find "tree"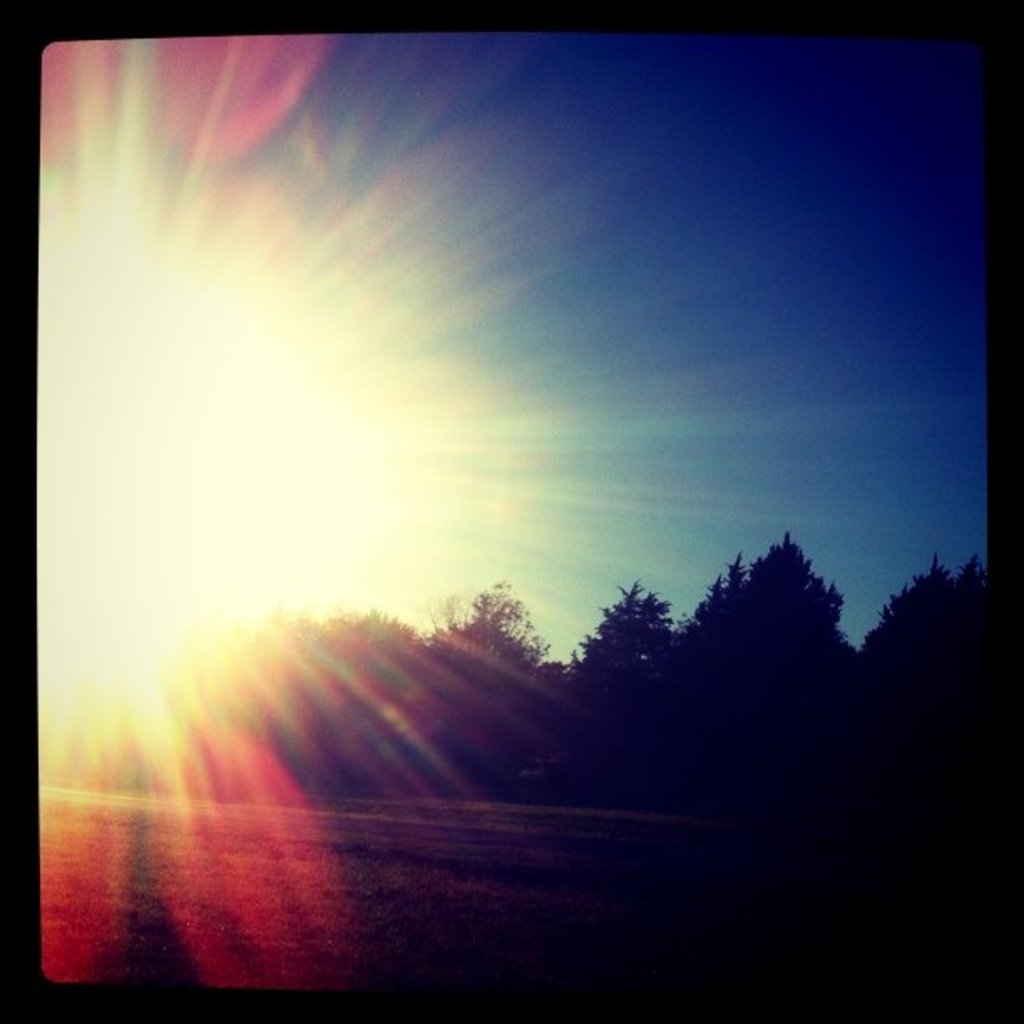
x1=679 y1=525 x2=855 y2=663
